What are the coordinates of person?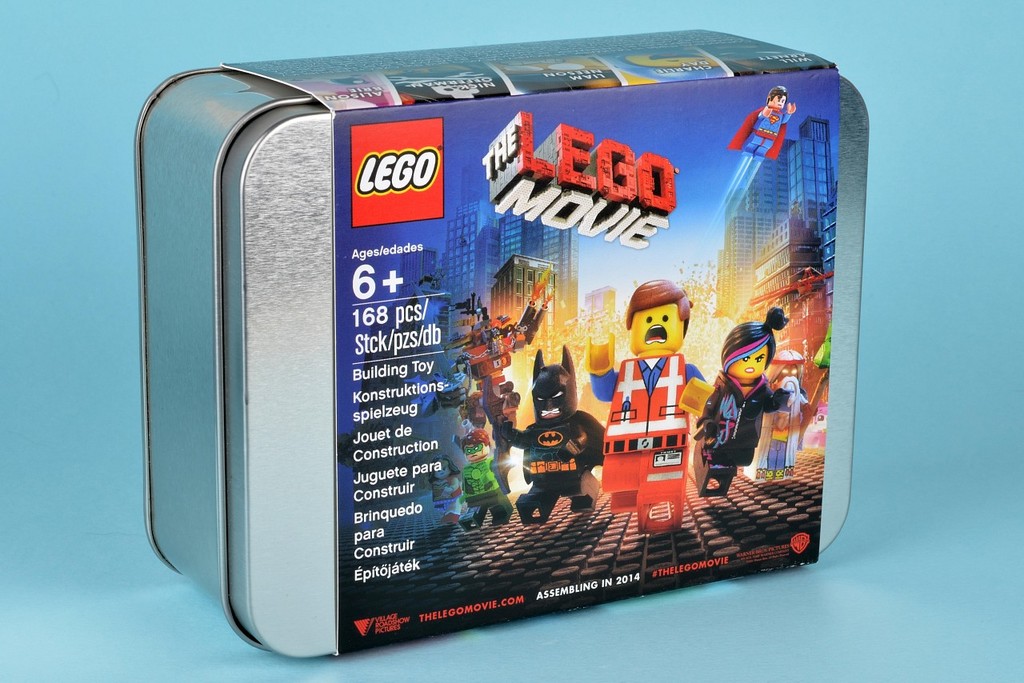
locate(454, 431, 520, 531).
